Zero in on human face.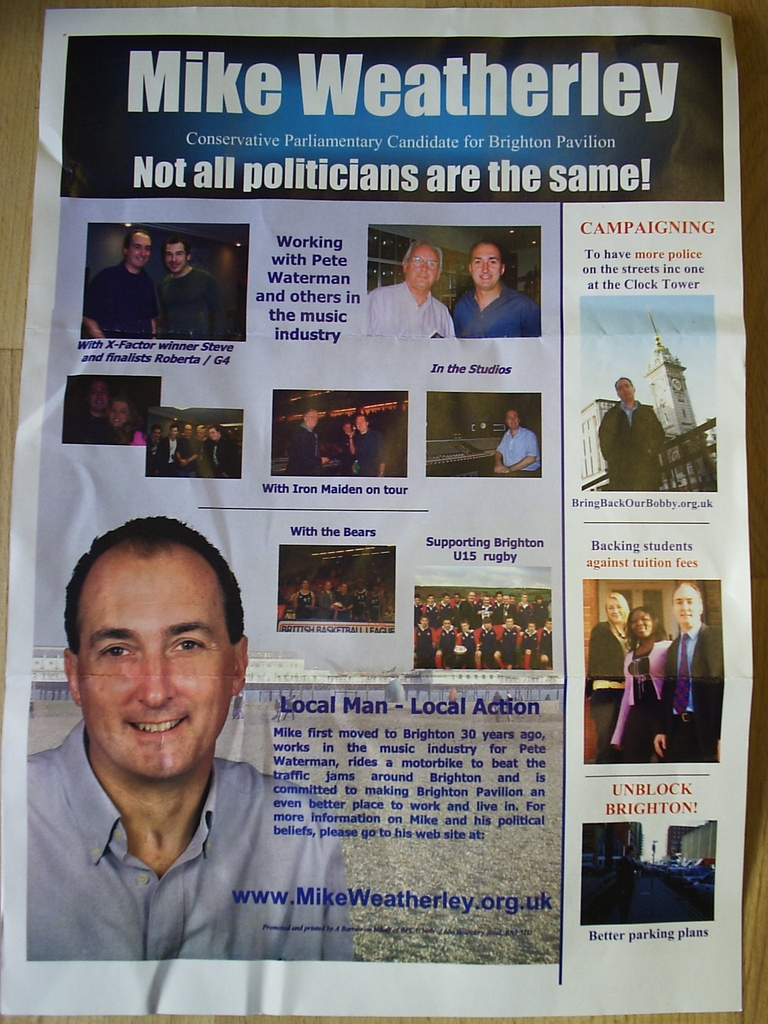
Zeroed in: BBox(606, 598, 625, 621).
